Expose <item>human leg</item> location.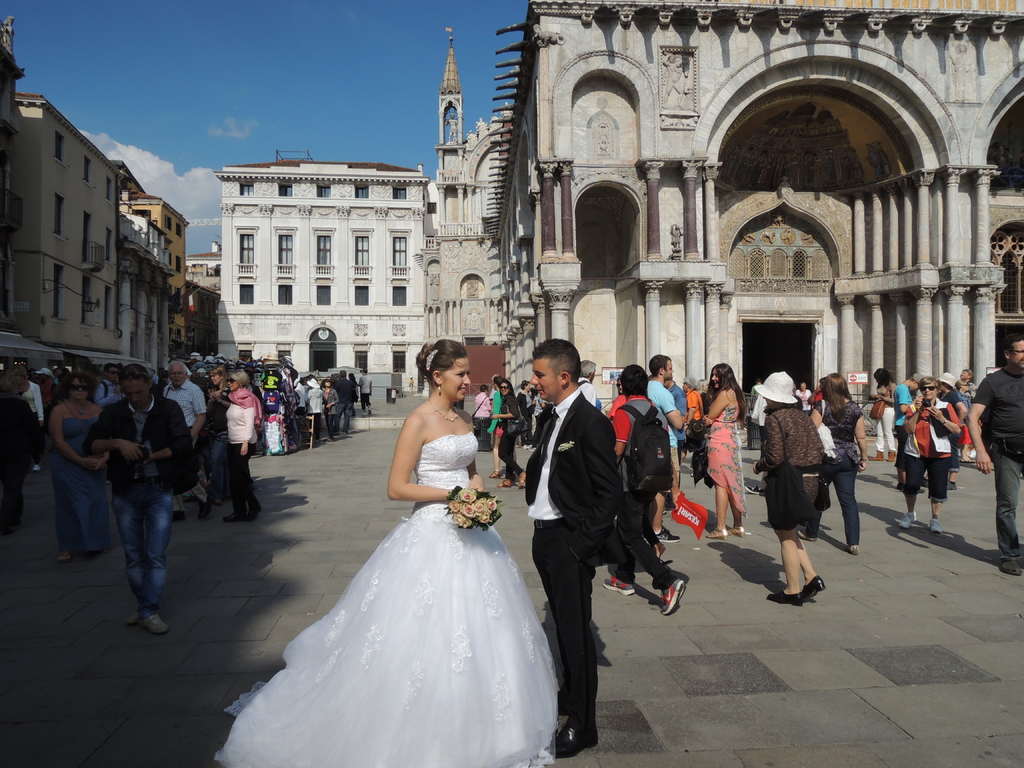
Exposed at [x1=784, y1=528, x2=821, y2=604].
